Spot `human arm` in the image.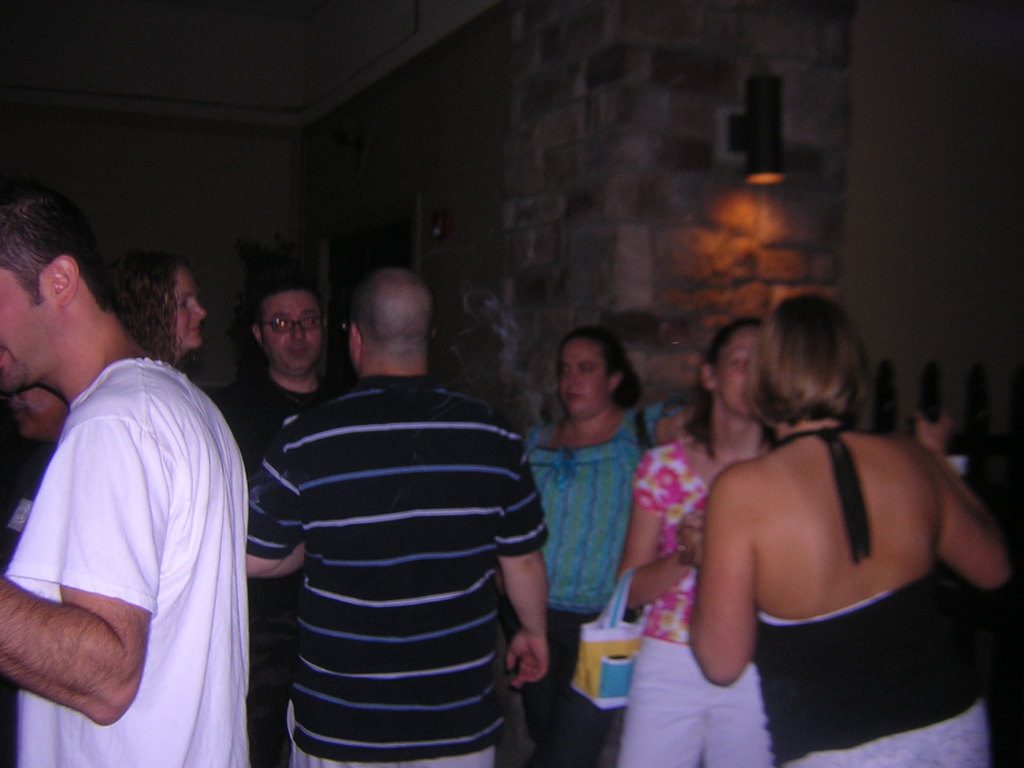
`human arm` found at detection(0, 410, 168, 728).
